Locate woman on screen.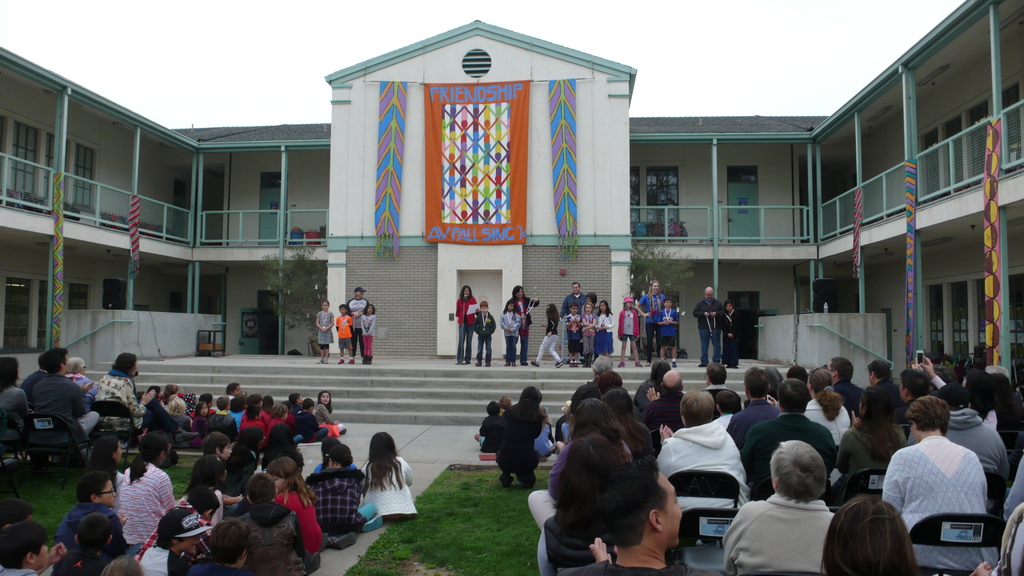
On screen at 95,350,198,451.
